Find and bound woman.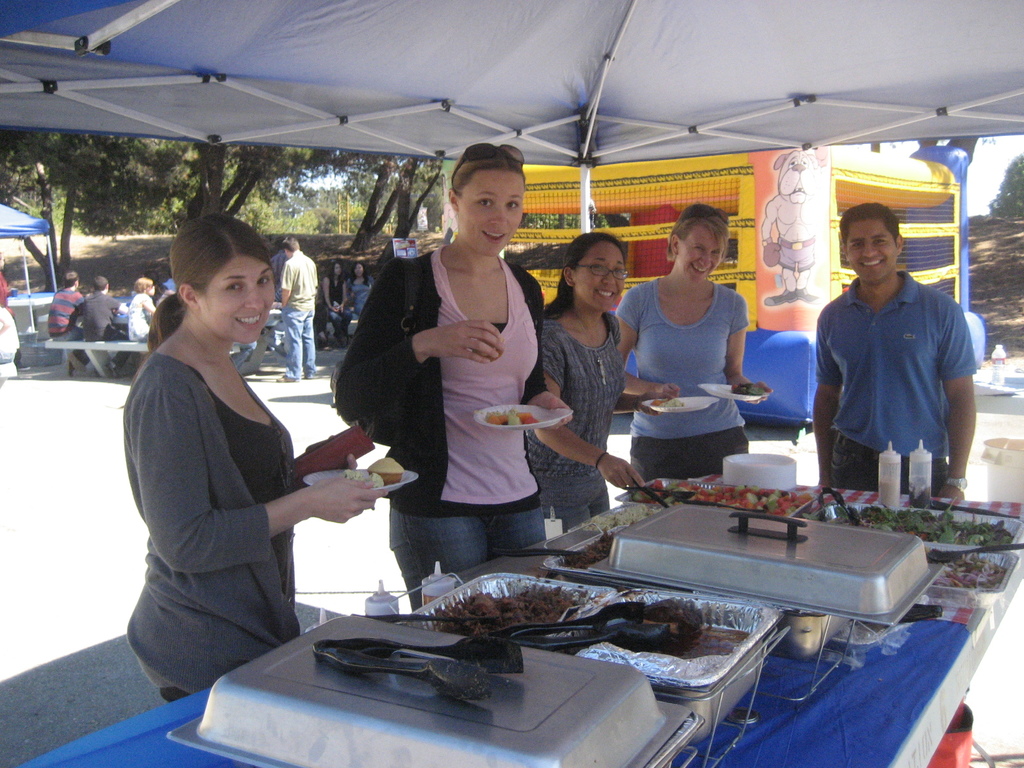
Bound: rect(335, 258, 374, 318).
